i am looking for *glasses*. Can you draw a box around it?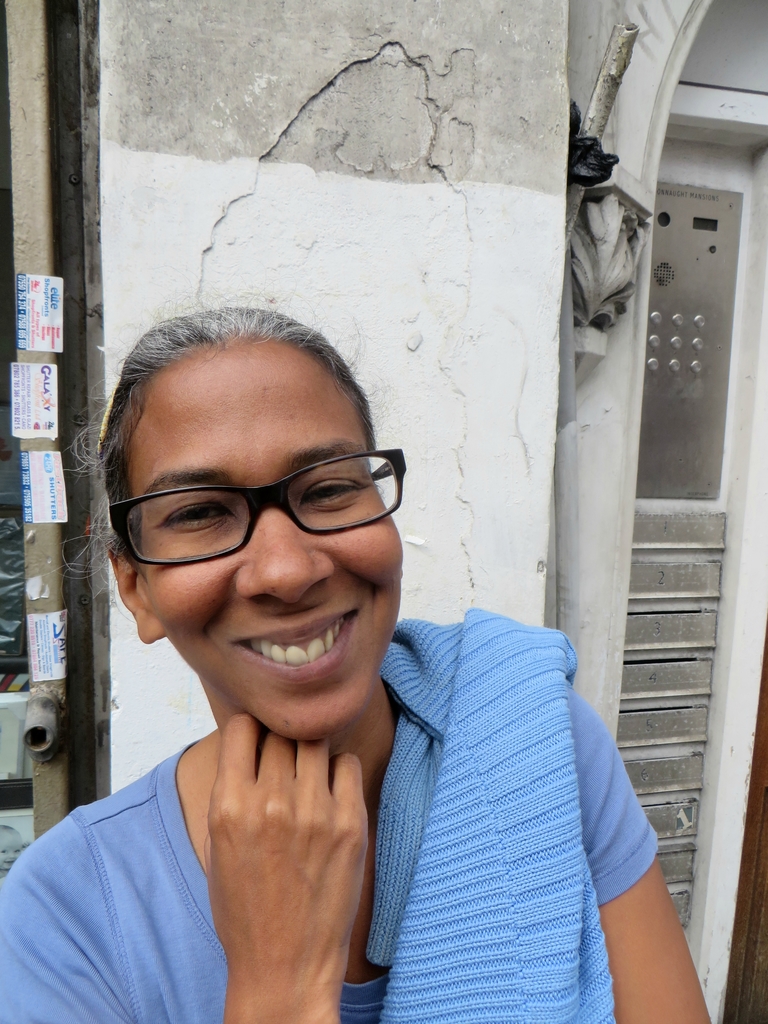
Sure, the bounding box is [left=101, top=455, right=401, bottom=564].
